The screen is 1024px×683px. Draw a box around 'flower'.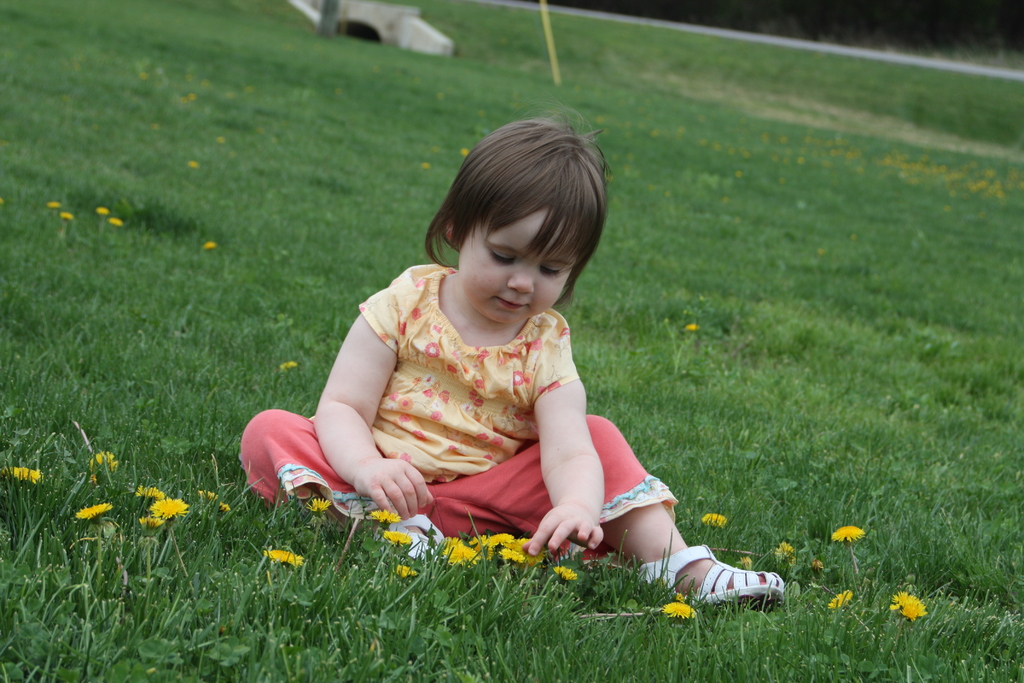
pyautogui.locateOnScreen(660, 600, 699, 619).
